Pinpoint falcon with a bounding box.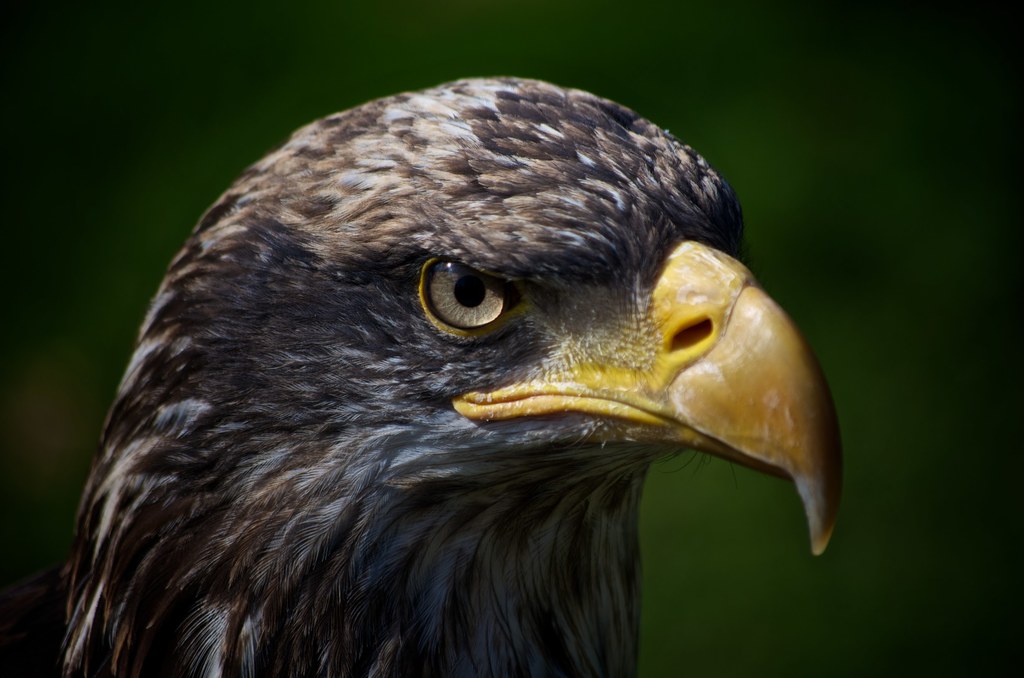
bbox=[64, 76, 838, 677].
